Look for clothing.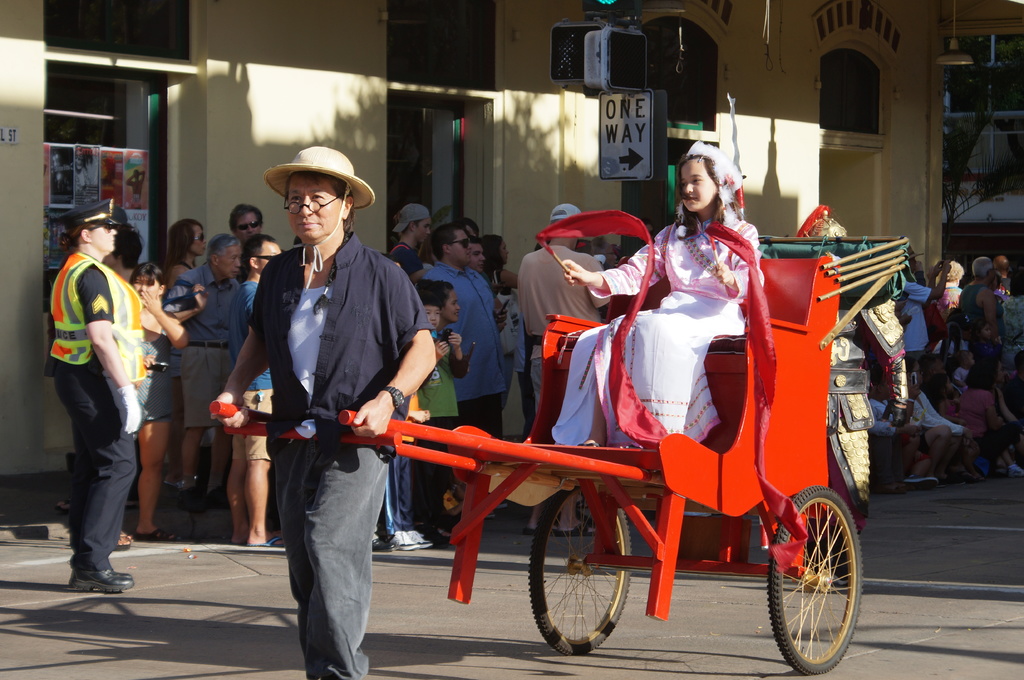
Found: {"left": 47, "top": 218, "right": 161, "bottom": 580}.
